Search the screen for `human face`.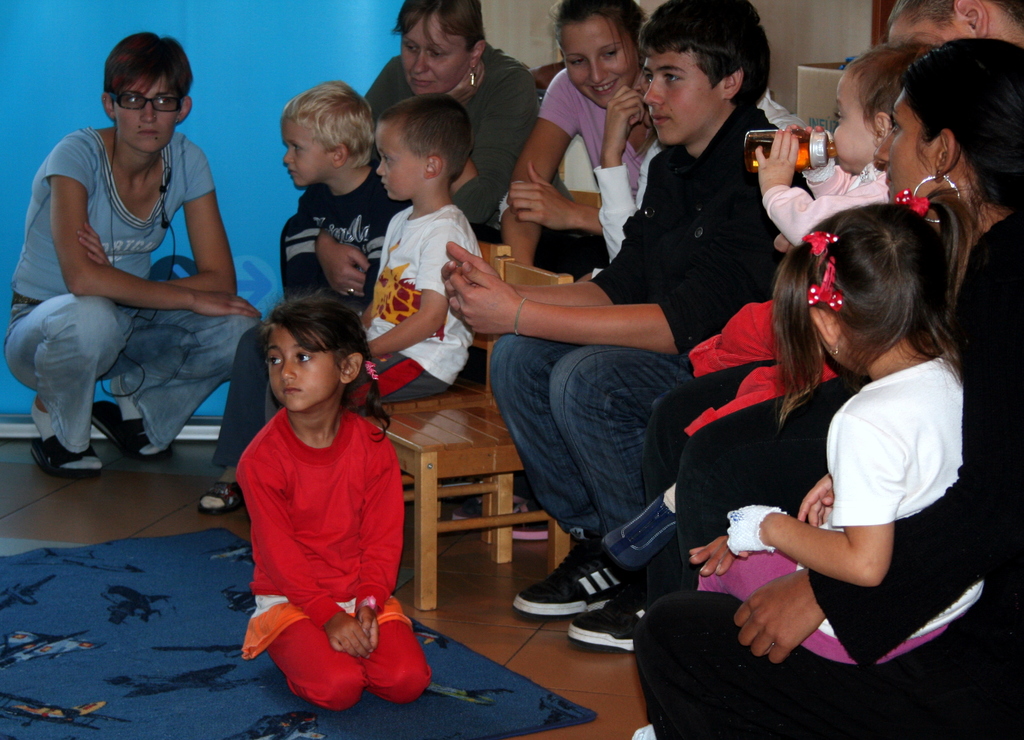
Found at [left=399, top=21, right=476, bottom=97].
